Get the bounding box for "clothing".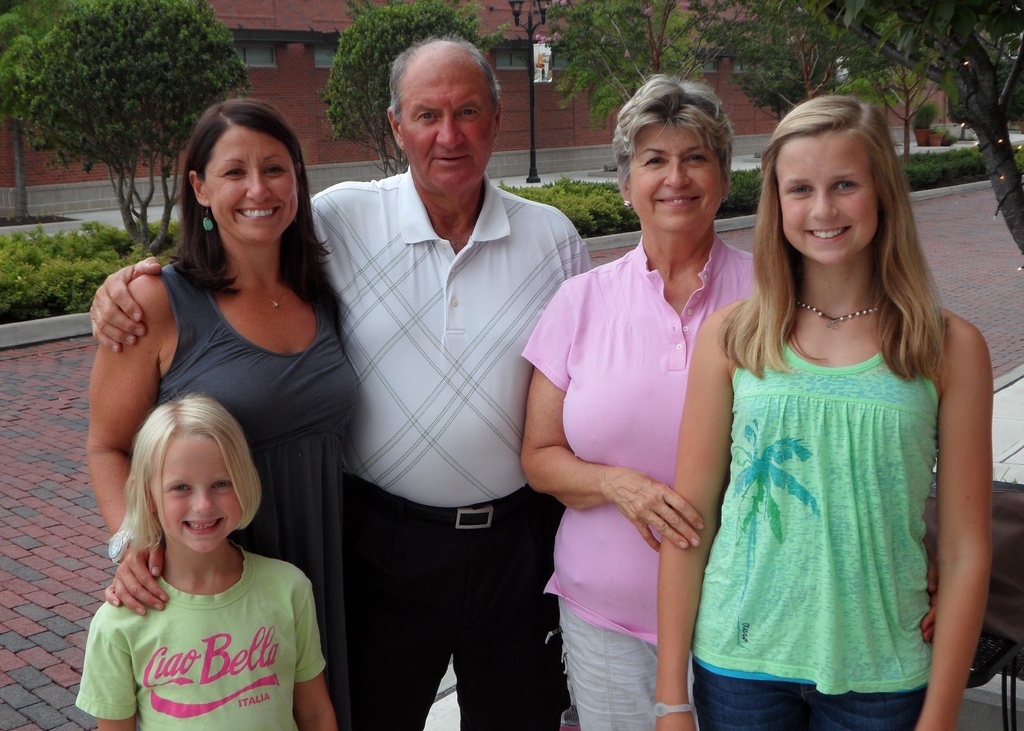
553:608:683:730.
